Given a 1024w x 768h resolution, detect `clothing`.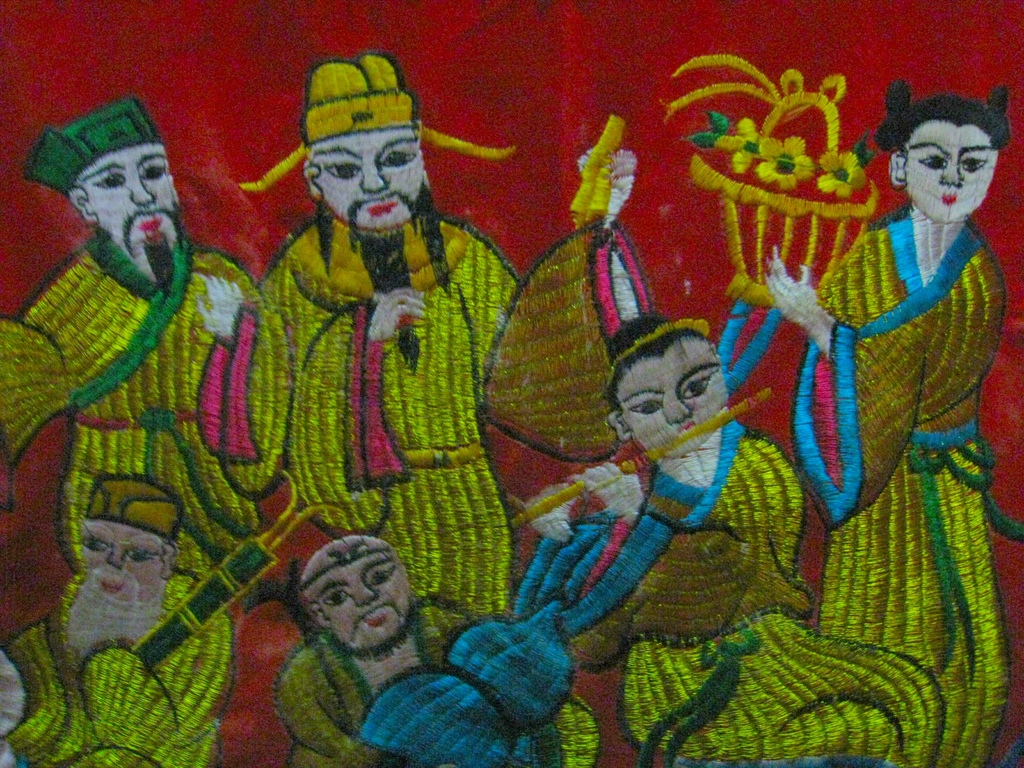
<region>0, 573, 235, 767</region>.
